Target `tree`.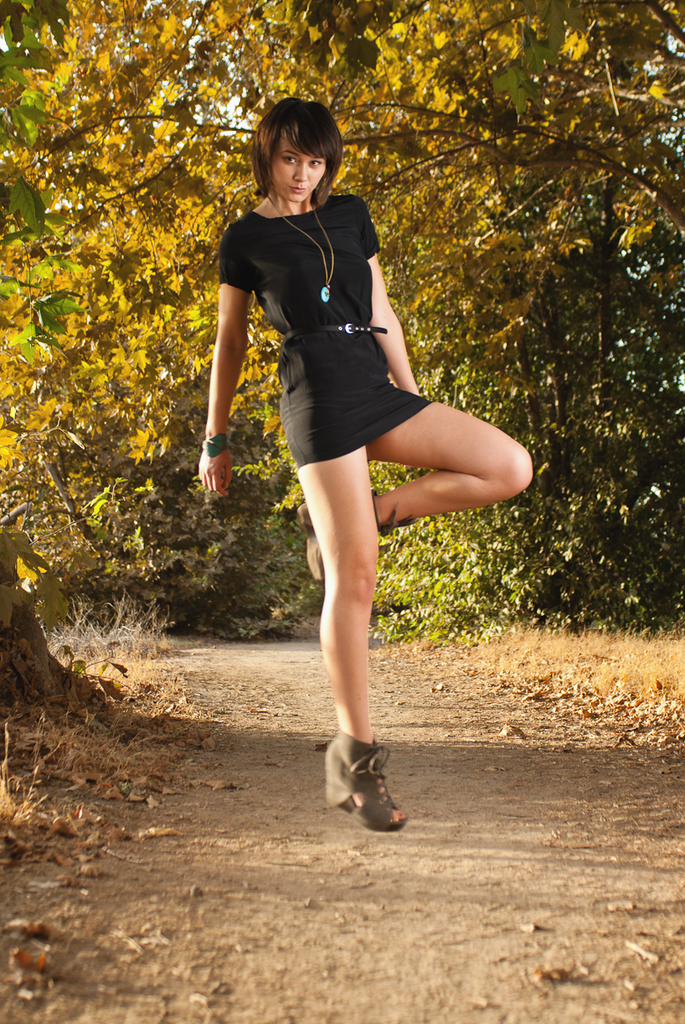
Target region: 0,0,95,429.
